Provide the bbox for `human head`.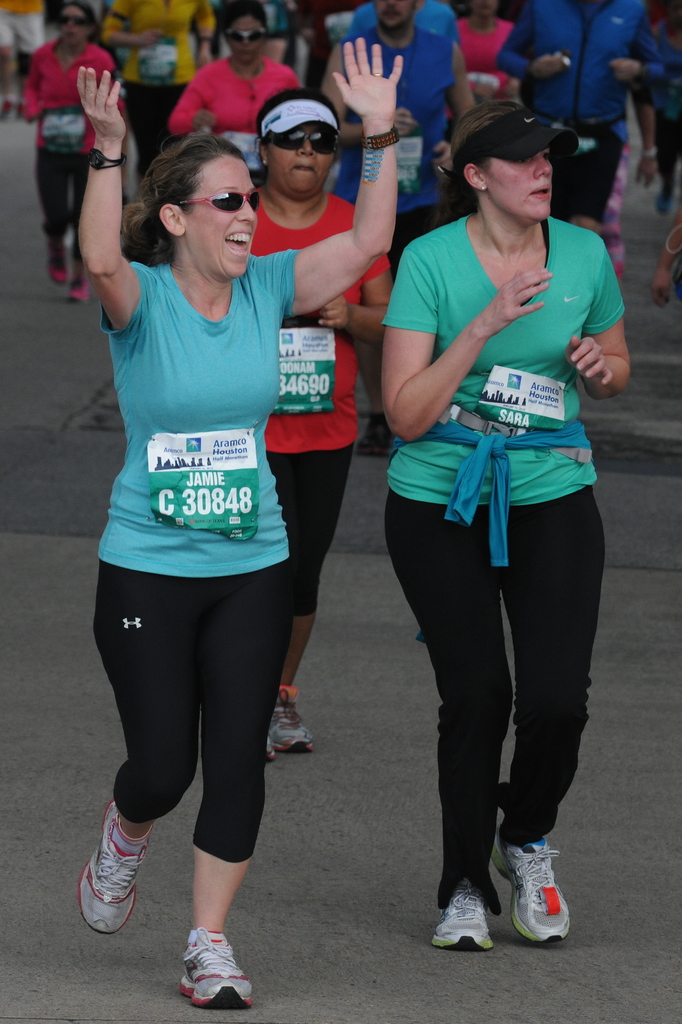
pyautogui.locateOnScreen(461, 0, 501, 29).
